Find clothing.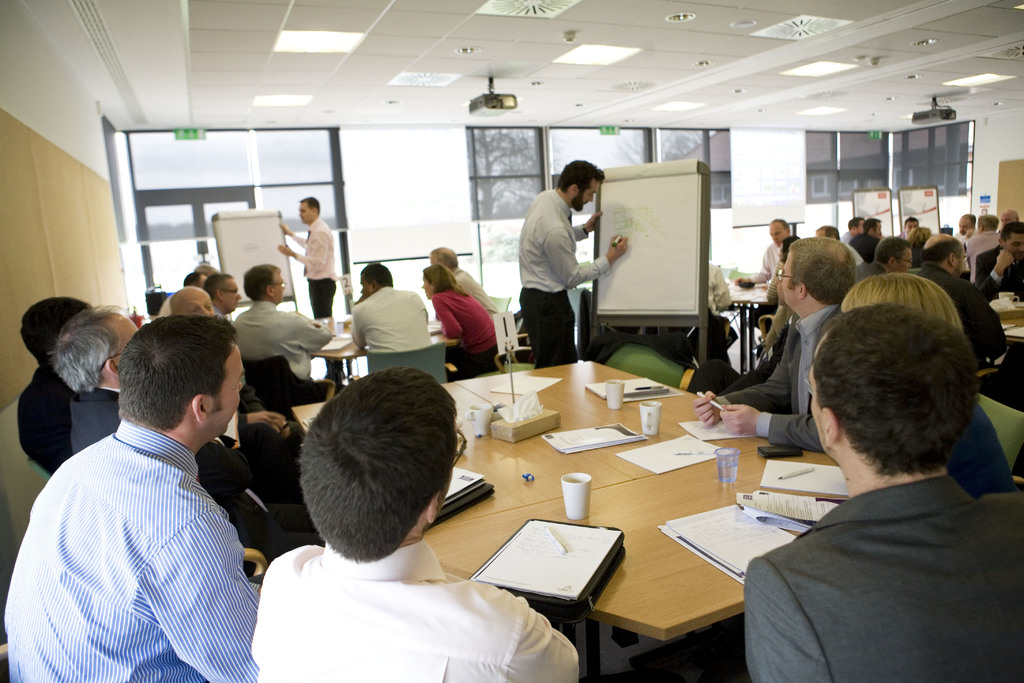
left=453, top=269, right=502, bottom=314.
